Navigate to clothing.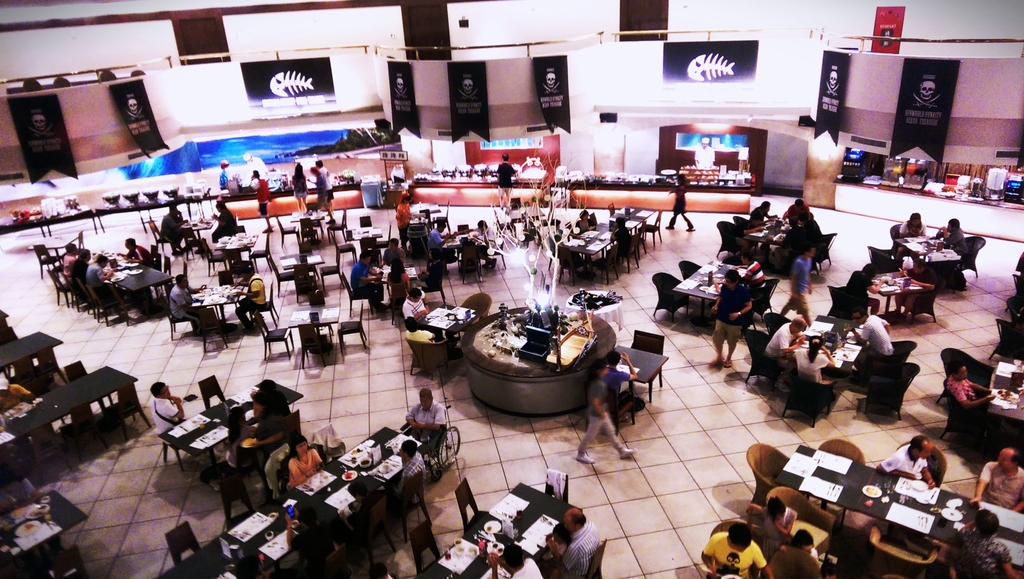
Navigation target: <region>493, 158, 514, 195</region>.
